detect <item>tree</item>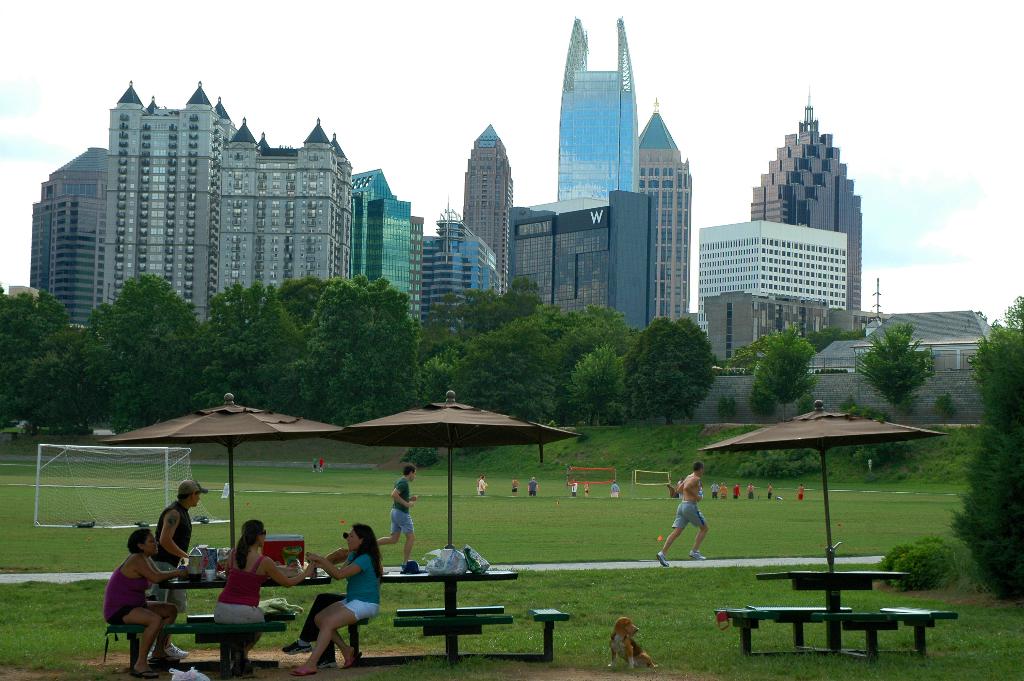
locate(725, 332, 769, 380)
